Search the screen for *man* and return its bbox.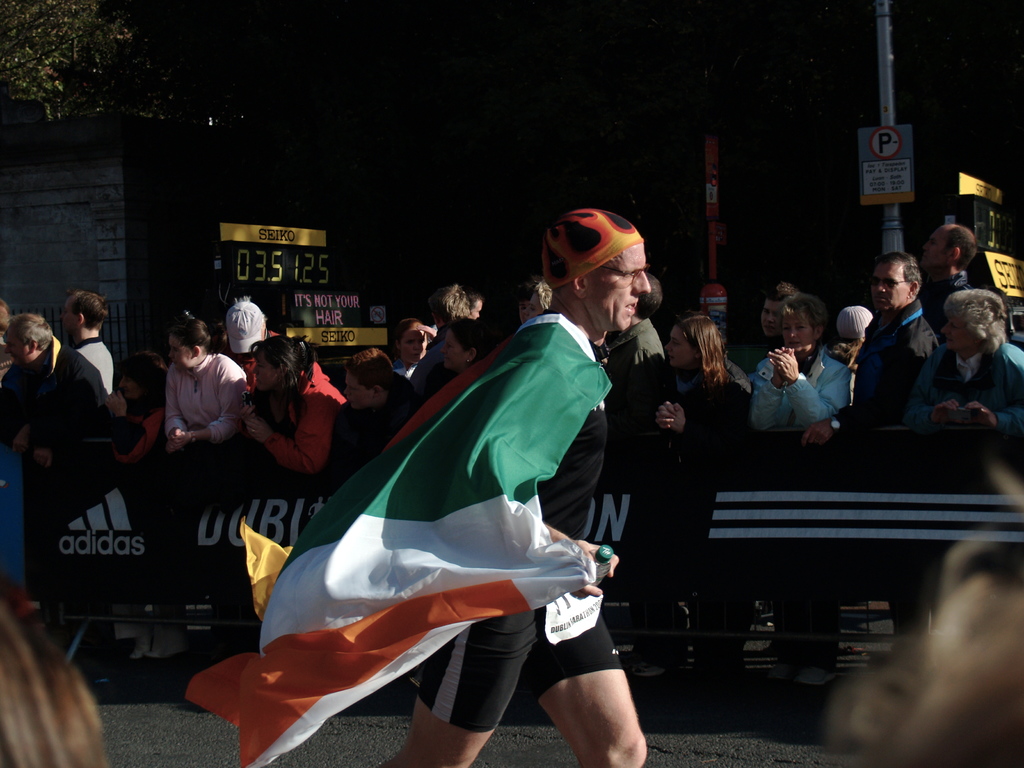
Found: [left=221, top=298, right=277, bottom=367].
